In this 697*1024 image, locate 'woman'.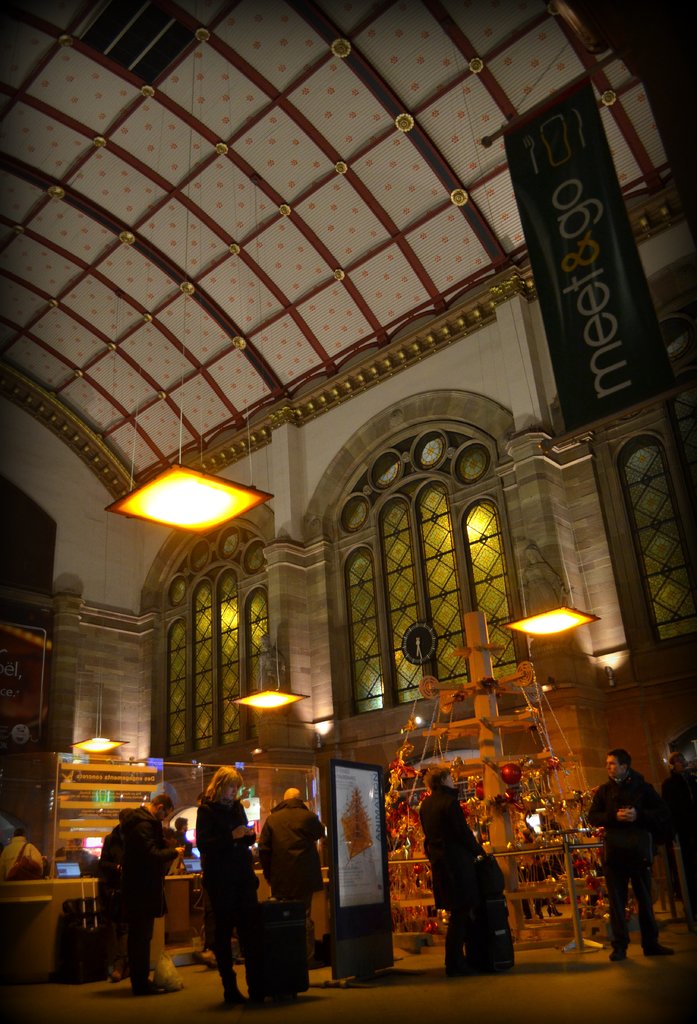
Bounding box: 200:761:266:1010.
